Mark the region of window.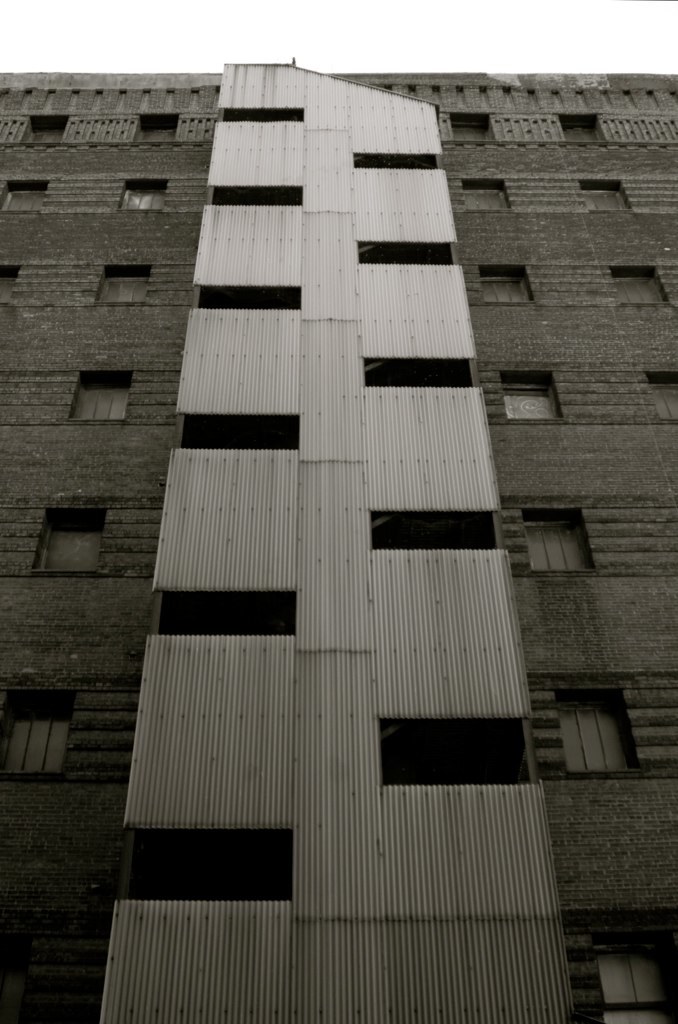
Region: bbox=[583, 185, 631, 210].
